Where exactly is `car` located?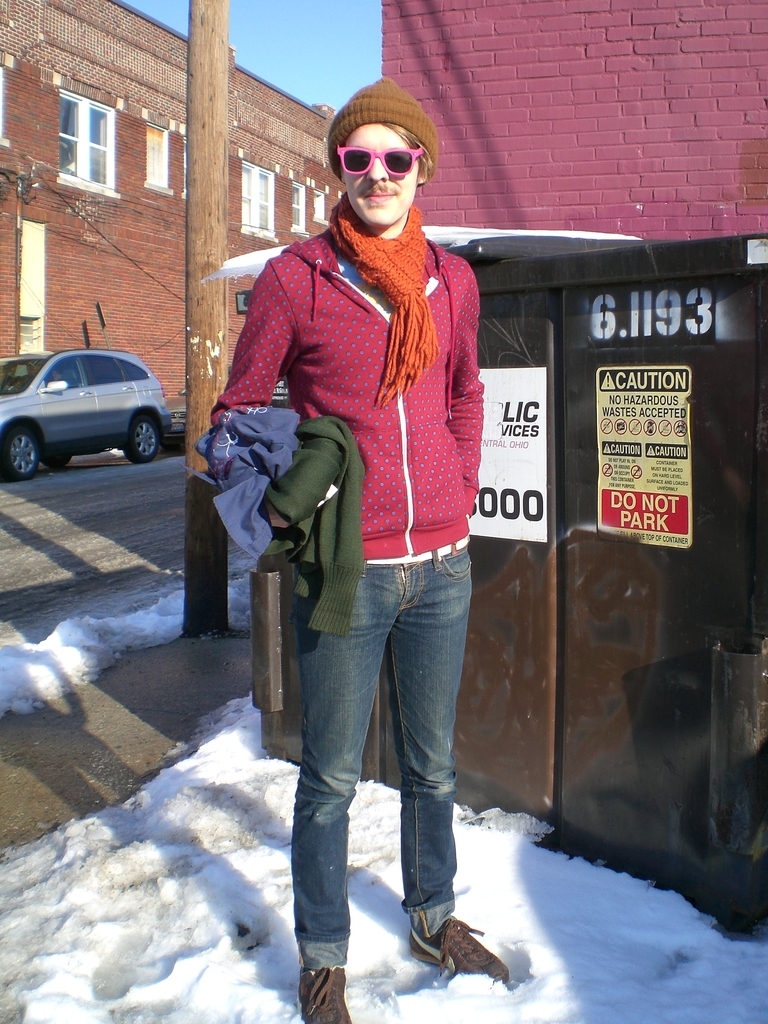
Its bounding box is Rect(0, 349, 170, 481).
